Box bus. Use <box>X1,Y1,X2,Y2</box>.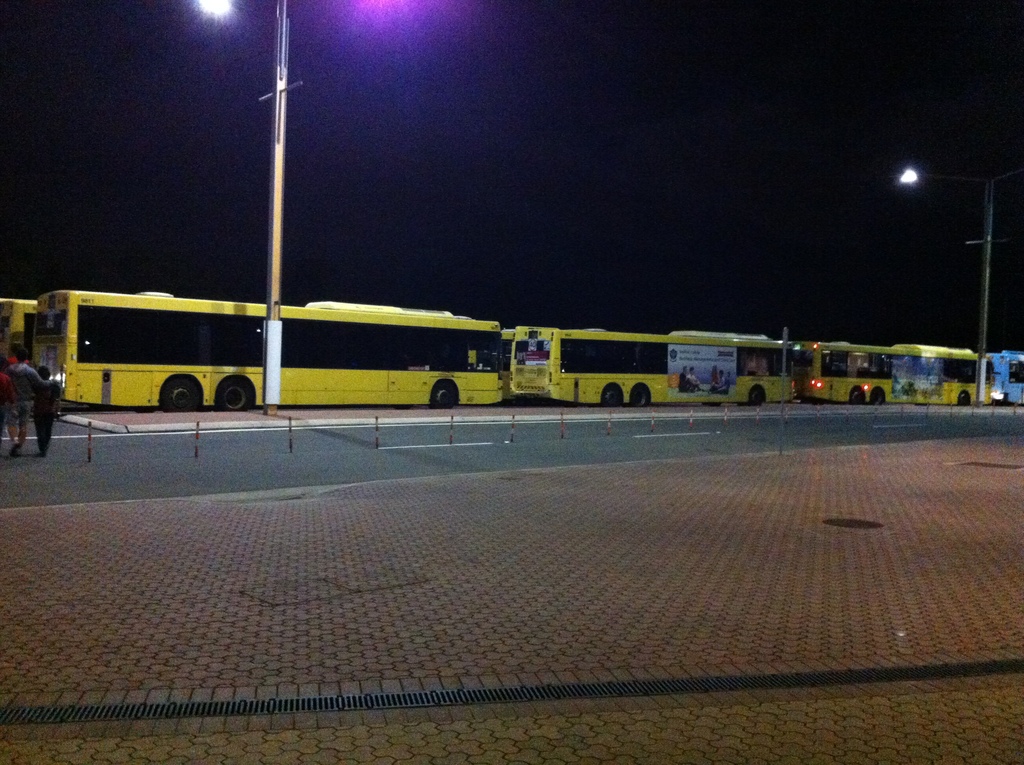
<box>33,291,504,412</box>.
